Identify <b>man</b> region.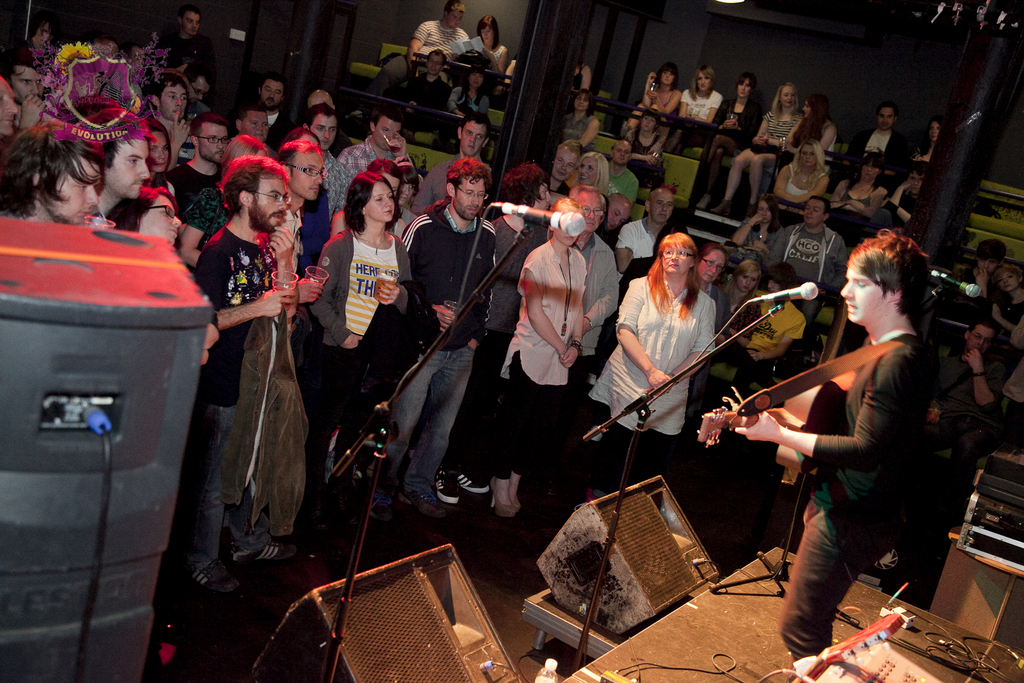
Region: bbox=[765, 195, 853, 295].
